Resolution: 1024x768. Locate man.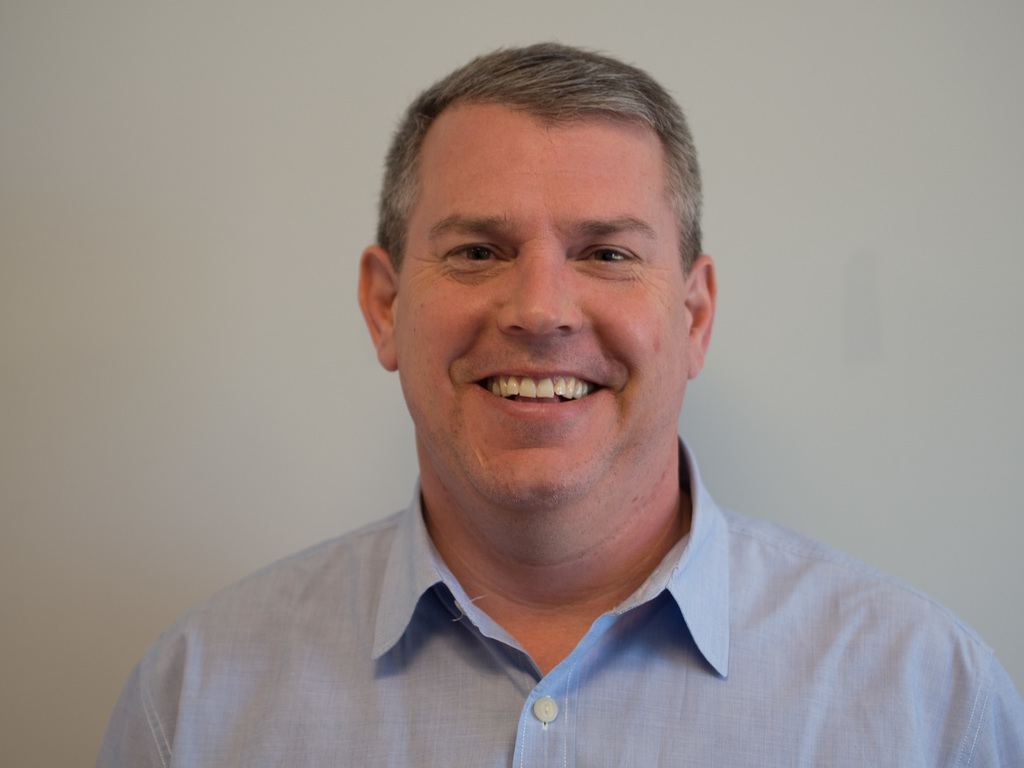
l=128, t=44, r=1009, b=767.
